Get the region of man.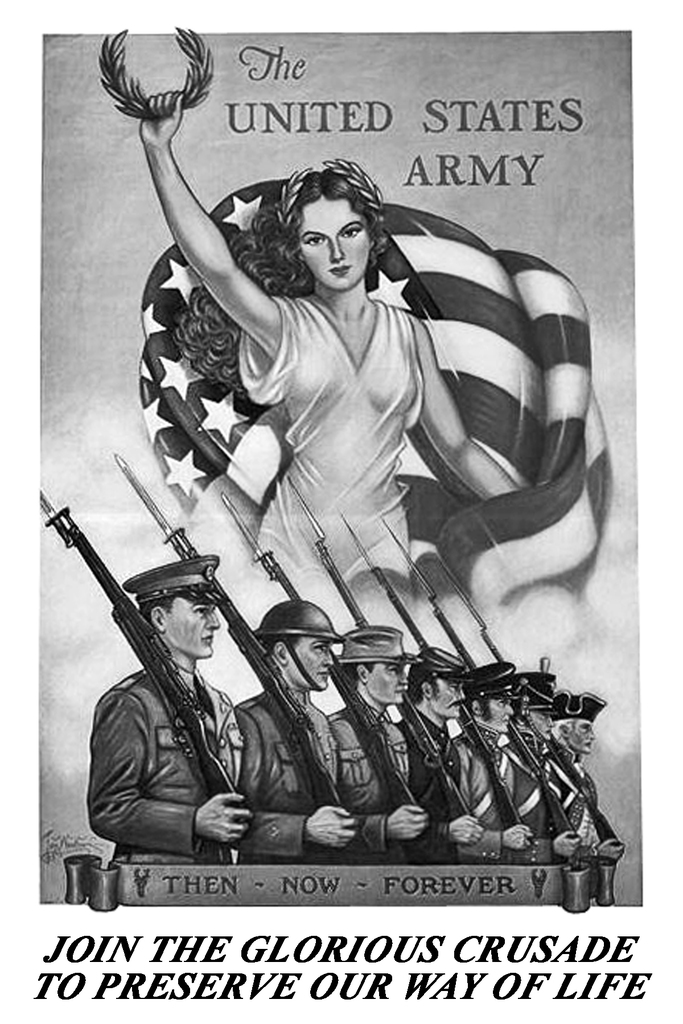
[left=456, top=659, right=530, bottom=860].
